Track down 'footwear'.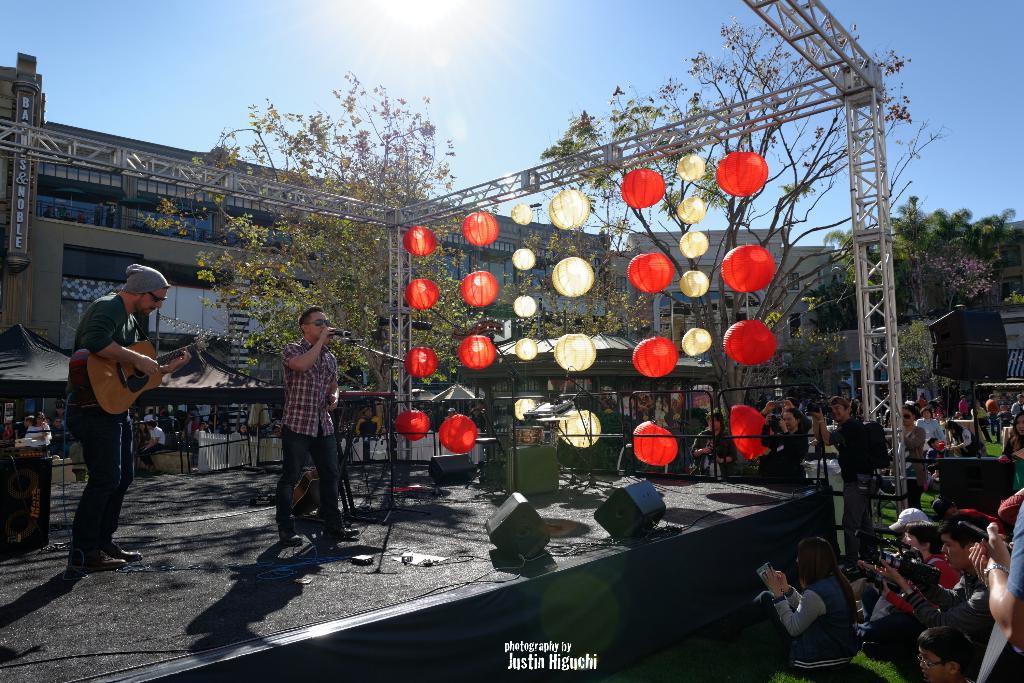
Tracked to box=[63, 547, 127, 575].
